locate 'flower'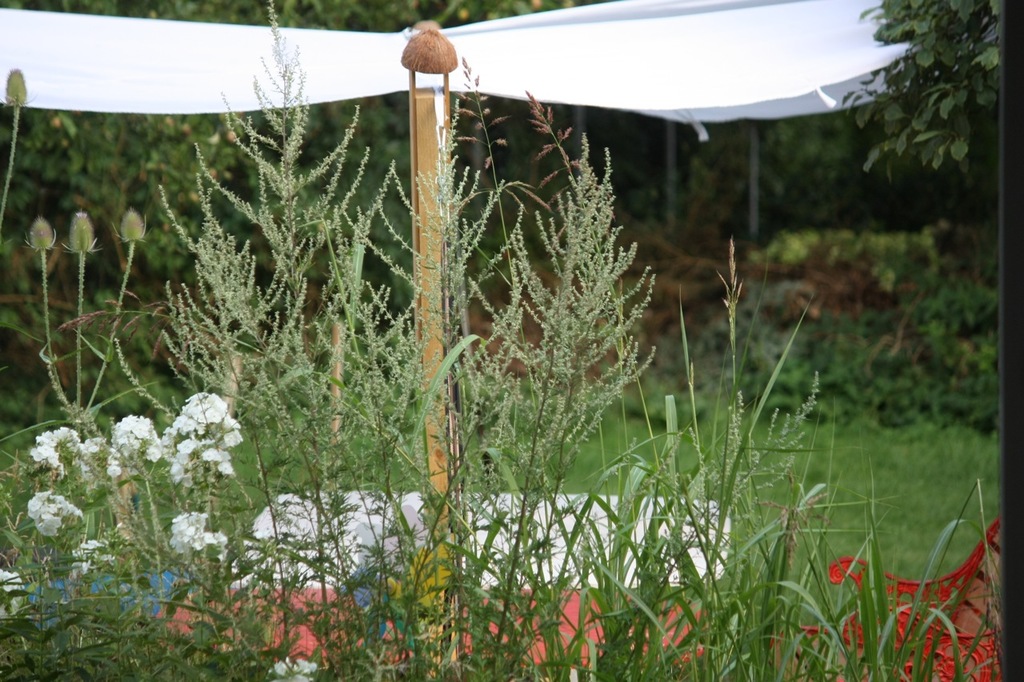
box(28, 485, 76, 541)
